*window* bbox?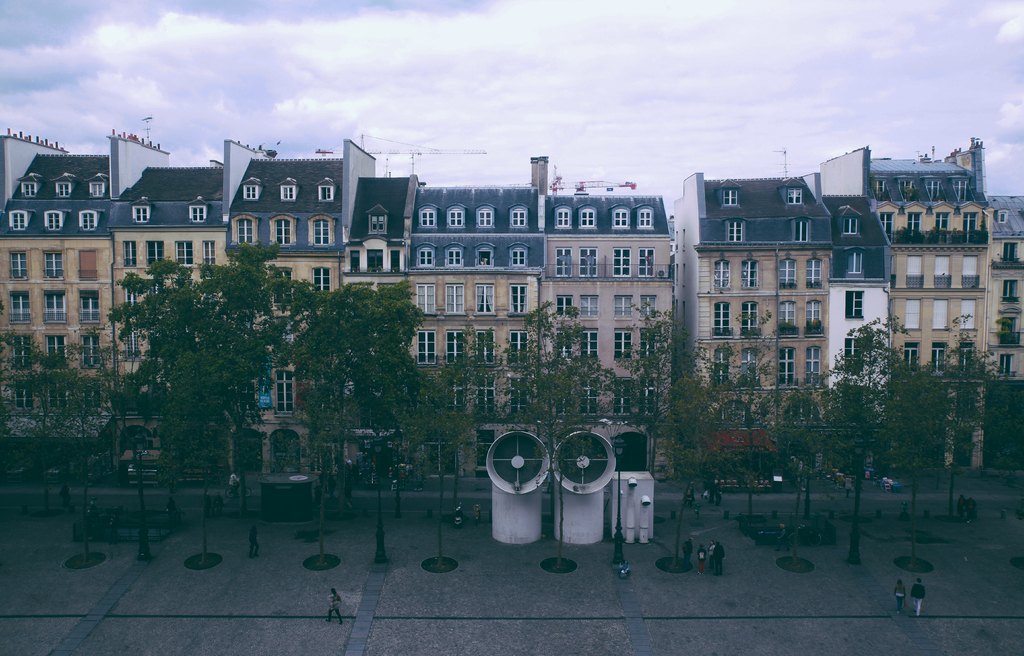
[left=414, top=327, right=438, bottom=365]
